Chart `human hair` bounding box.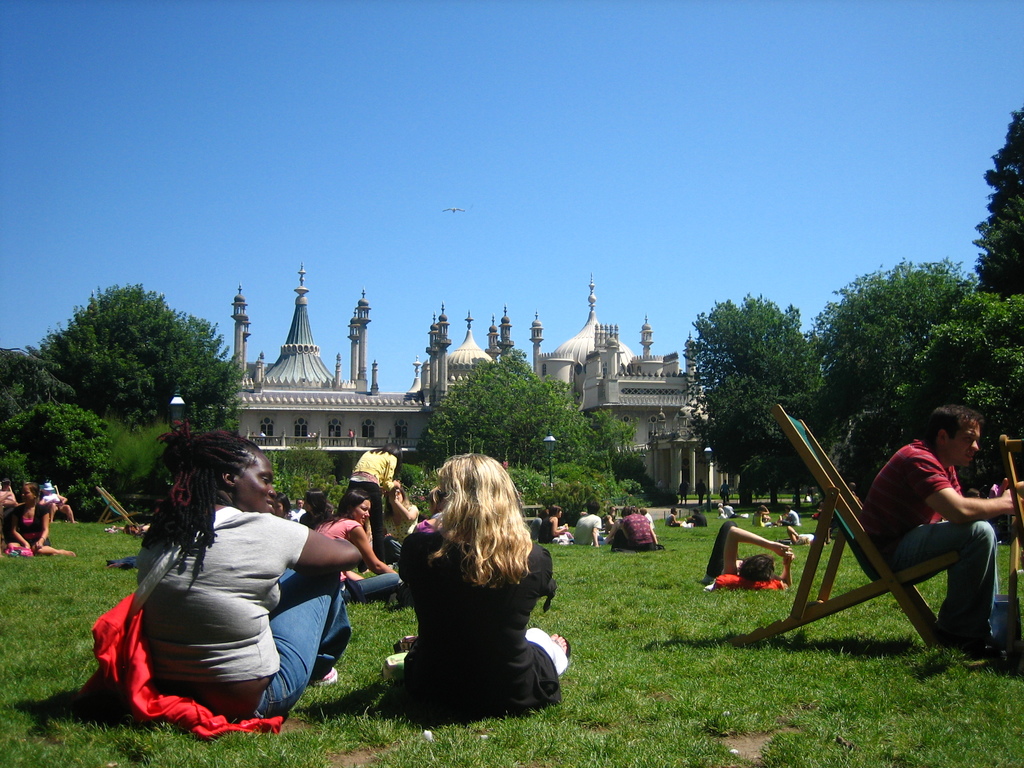
Charted: (left=621, top=506, right=634, bottom=516).
